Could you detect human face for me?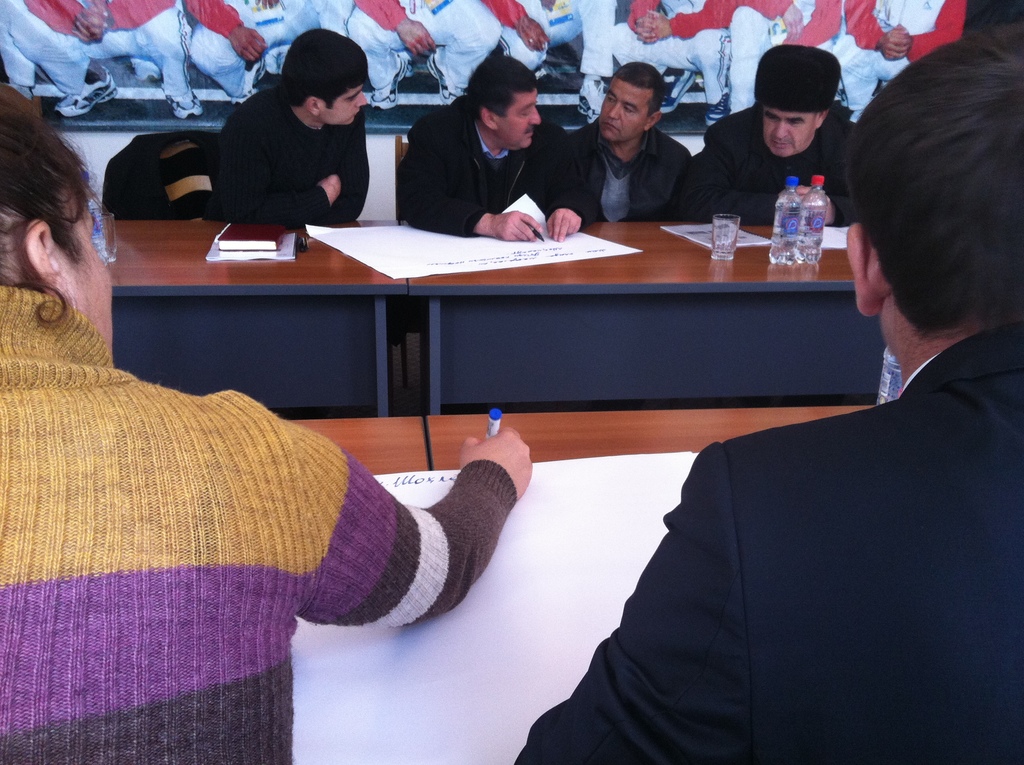
Detection result: 595,79,649,138.
